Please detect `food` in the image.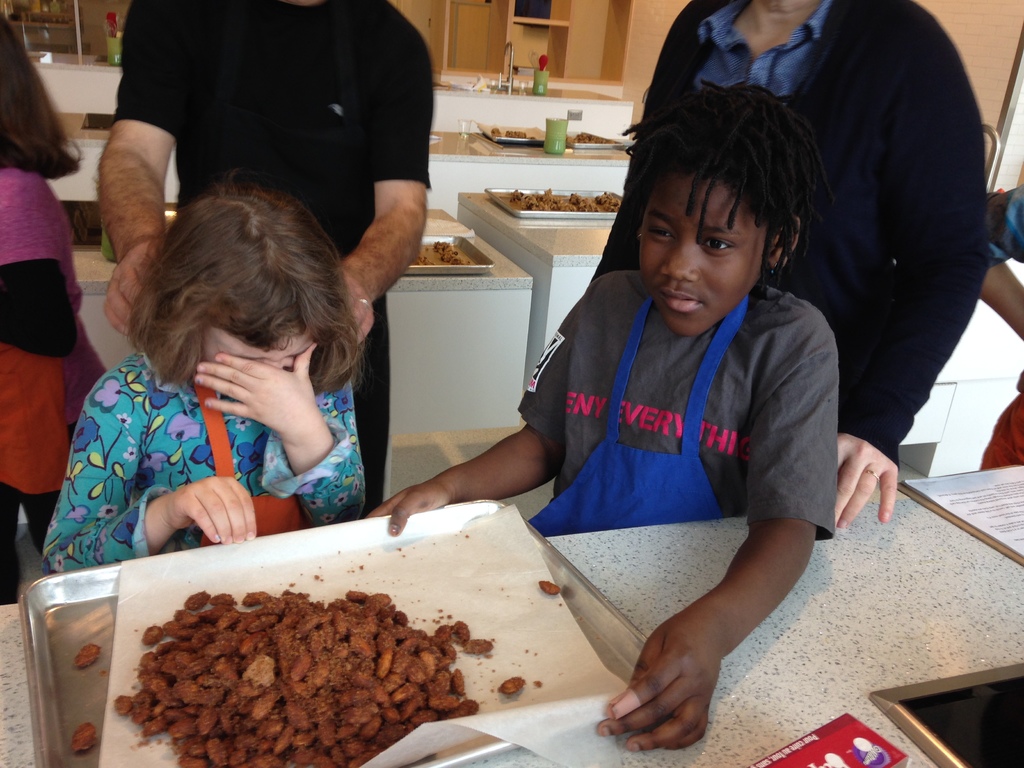
(left=75, top=642, right=102, bottom=670).
